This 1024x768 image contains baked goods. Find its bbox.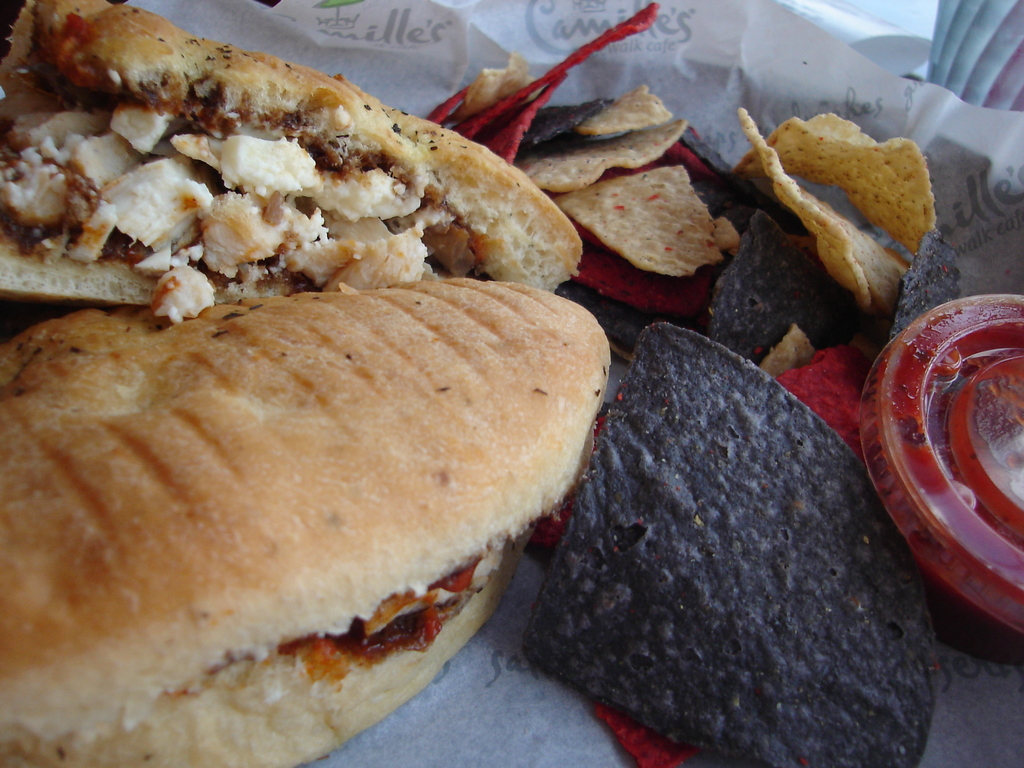
{"left": 8, "top": 247, "right": 630, "bottom": 767}.
